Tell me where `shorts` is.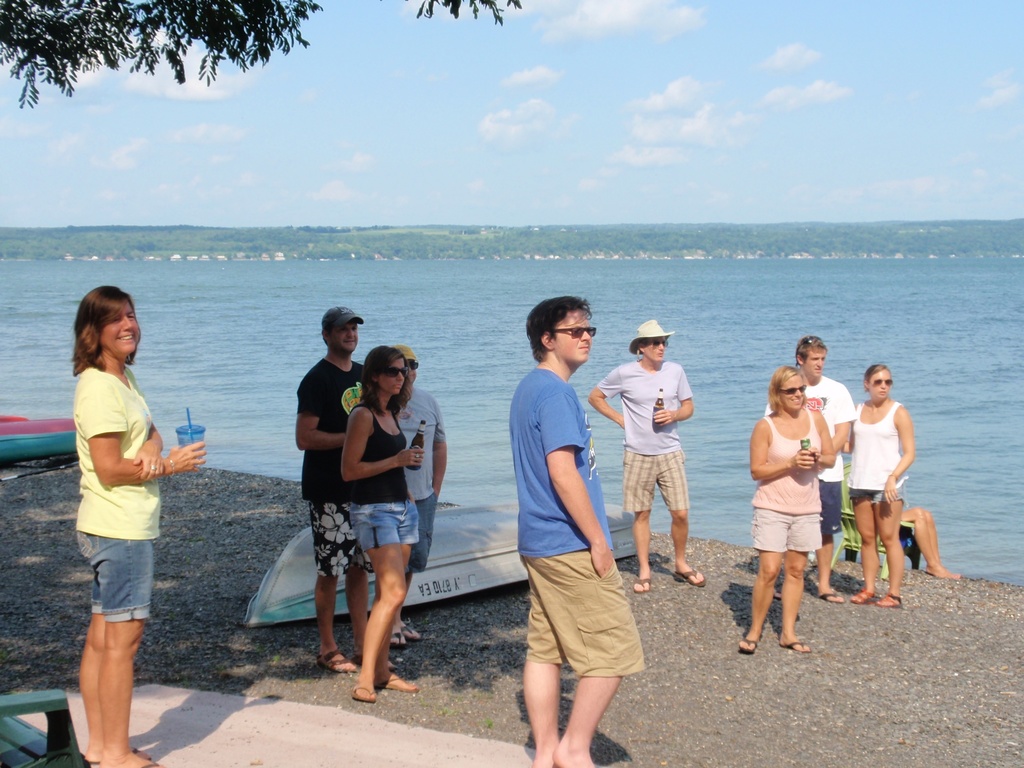
`shorts` is at bbox(350, 504, 420, 552).
